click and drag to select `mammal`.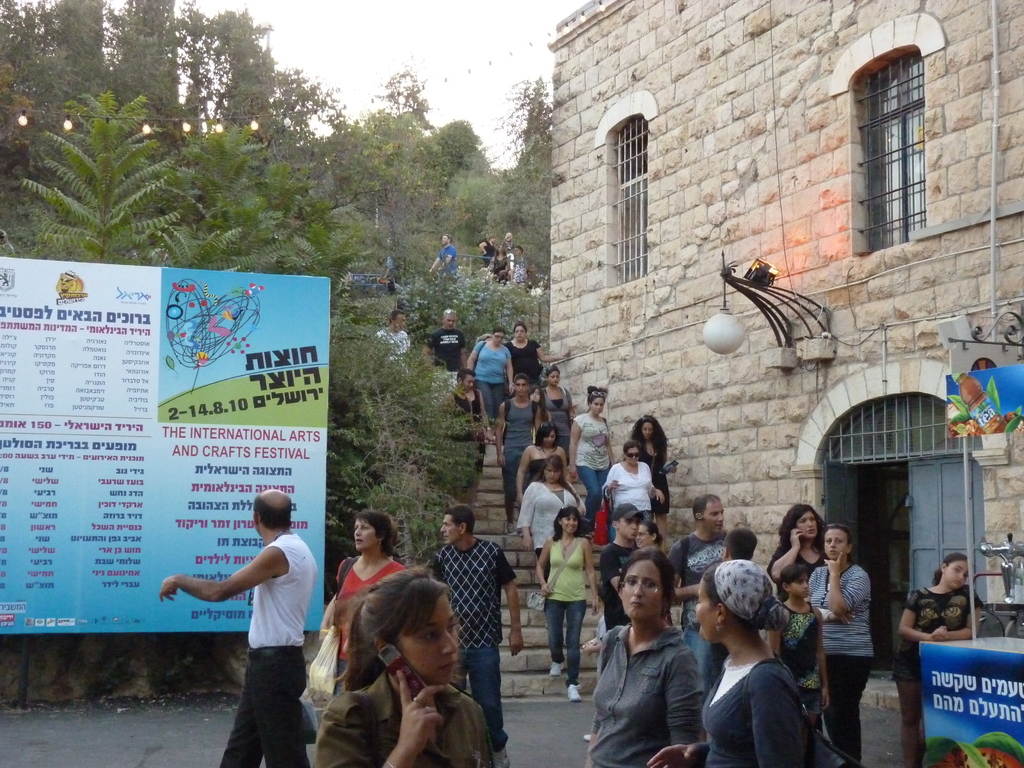
Selection: locate(491, 372, 540, 536).
